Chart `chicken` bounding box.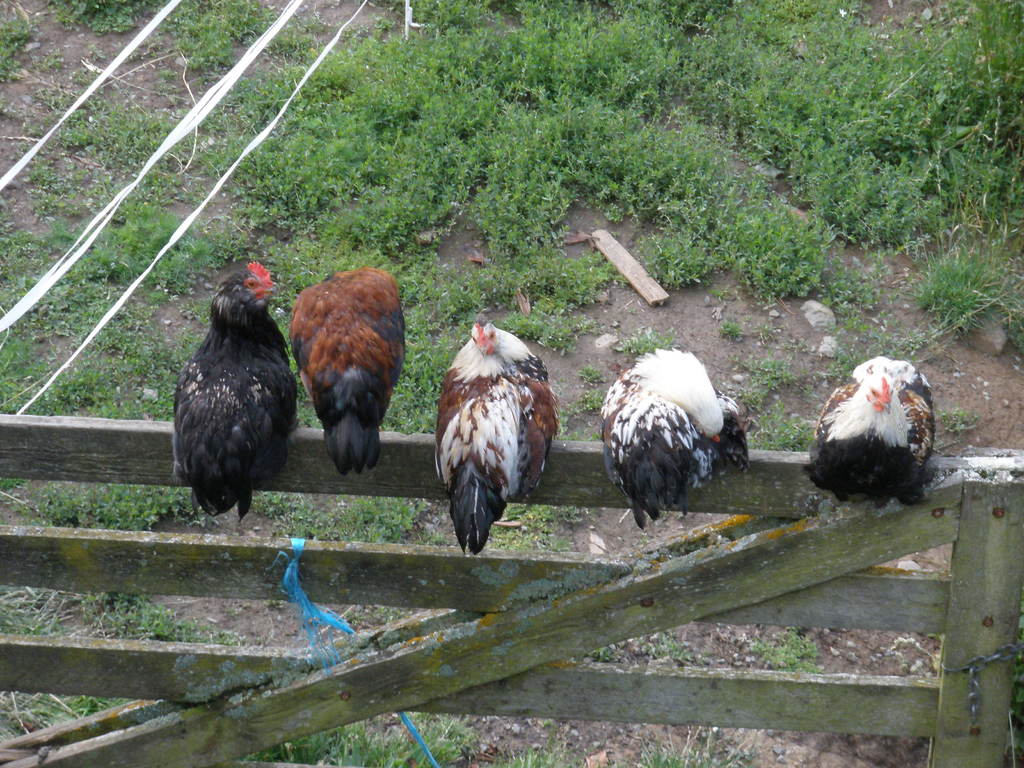
Charted: BBox(817, 353, 944, 513).
